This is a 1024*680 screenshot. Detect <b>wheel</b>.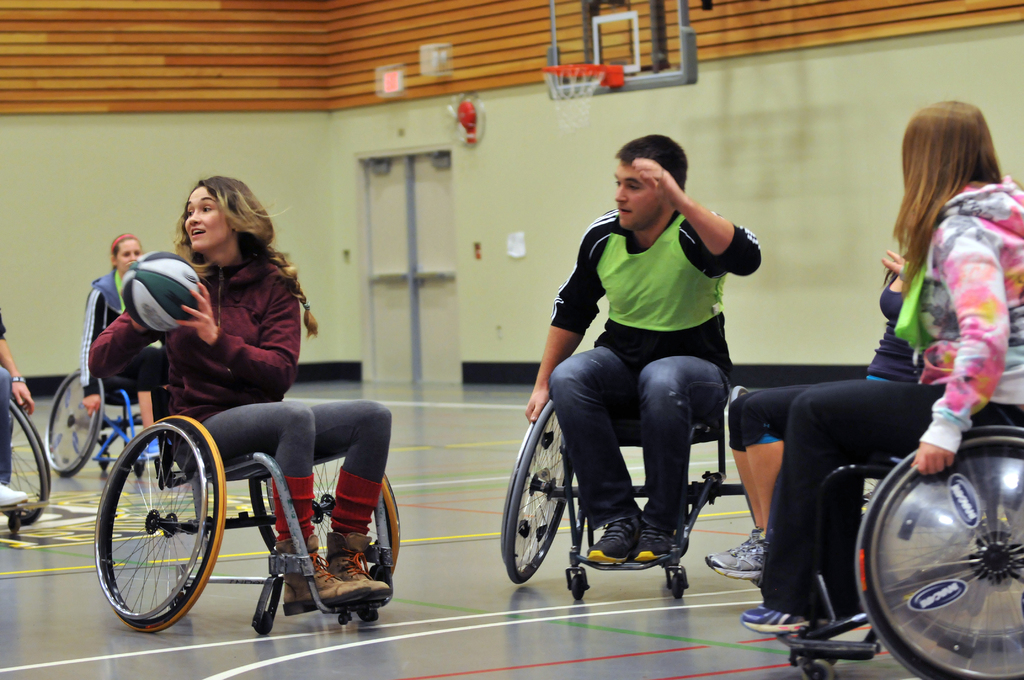
{"x1": 95, "y1": 414, "x2": 226, "y2": 634}.
